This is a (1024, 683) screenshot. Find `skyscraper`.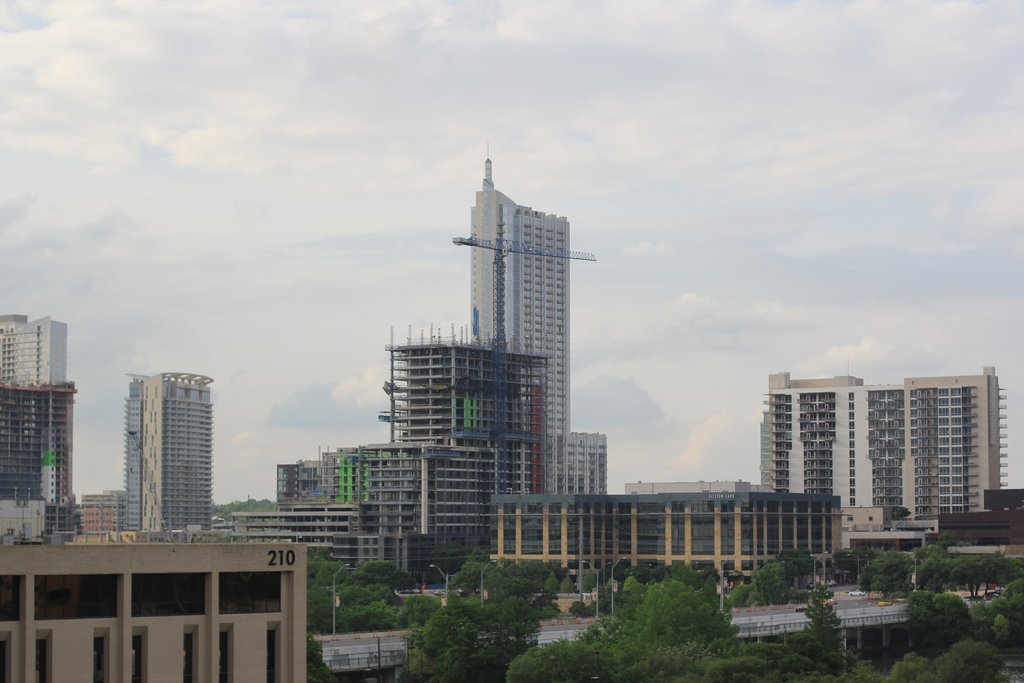
Bounding box: [0, 317, 79, 541].
